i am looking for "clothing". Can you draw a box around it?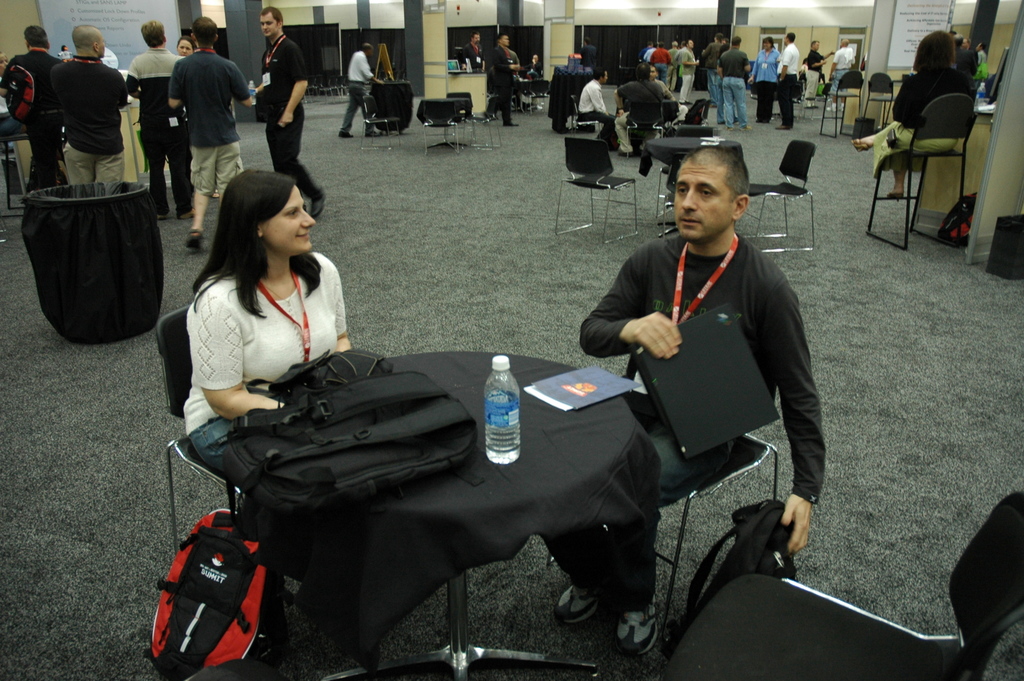
Sure, the bounding box is <box>778,42,801,126</box>.
